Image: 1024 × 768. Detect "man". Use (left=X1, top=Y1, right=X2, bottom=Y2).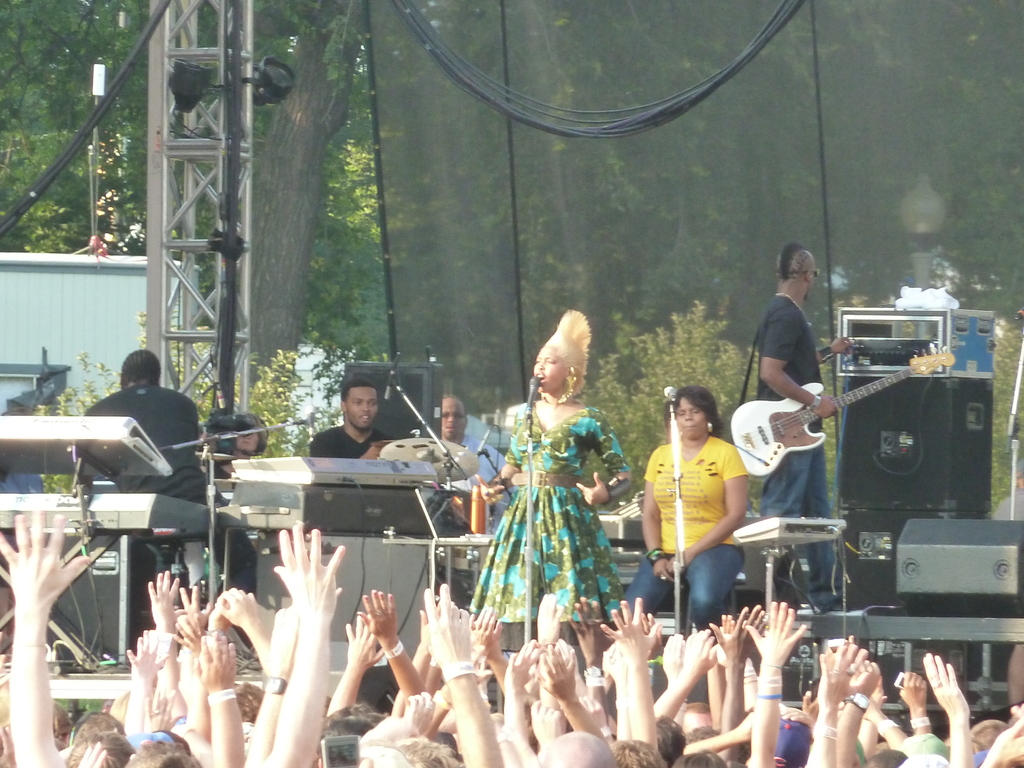
(left=81, top=348, right=259, bottom=646).
